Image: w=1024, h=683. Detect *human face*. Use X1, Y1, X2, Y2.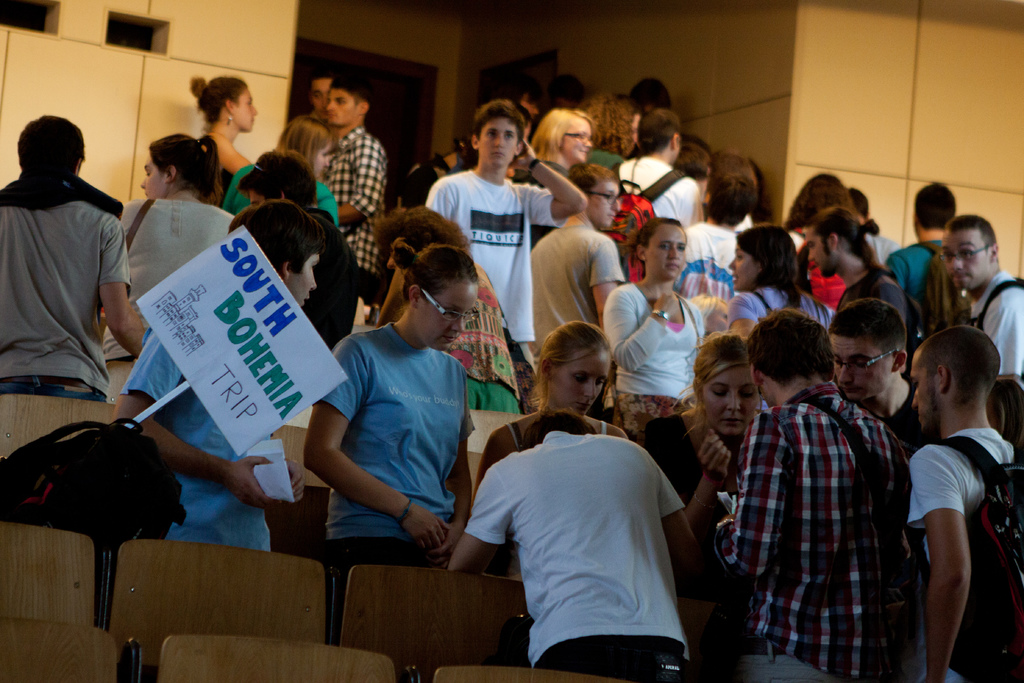
801, 233, 844, 283.
